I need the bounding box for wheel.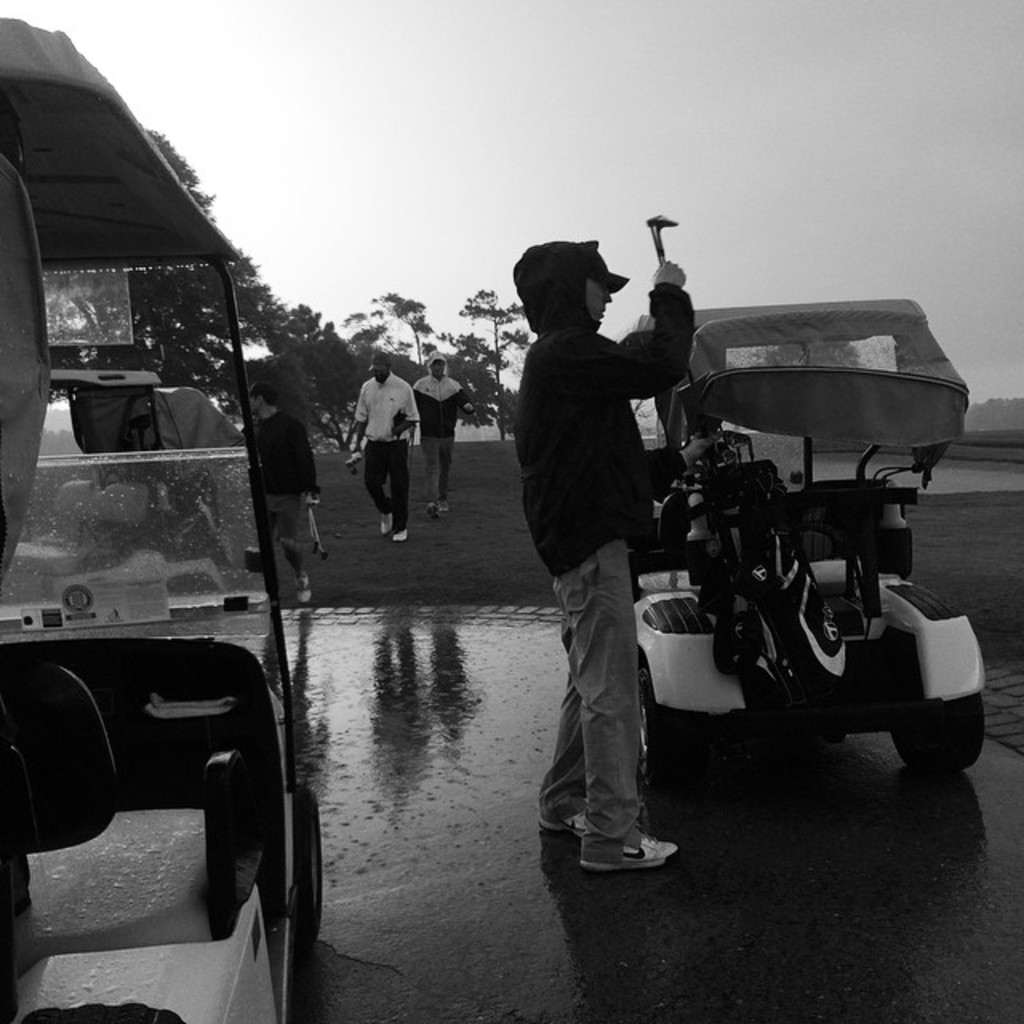
Here it is: [290, 787, 322, 947].
